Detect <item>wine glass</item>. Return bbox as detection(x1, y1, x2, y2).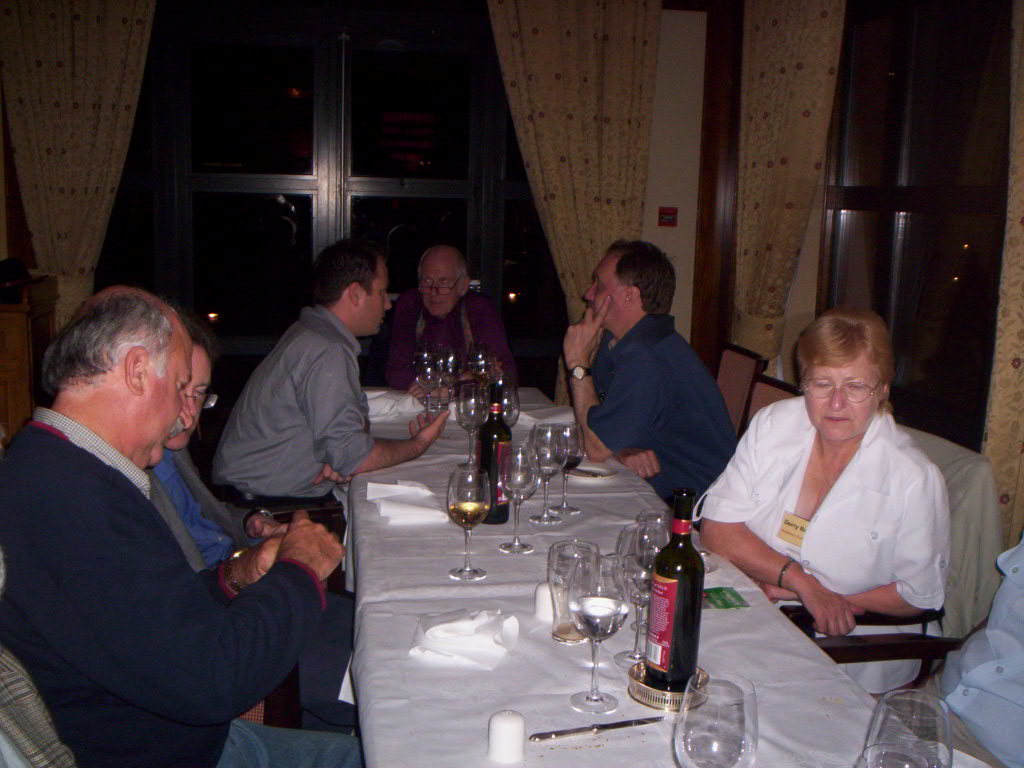
detection(676, 677, 758, 767).
